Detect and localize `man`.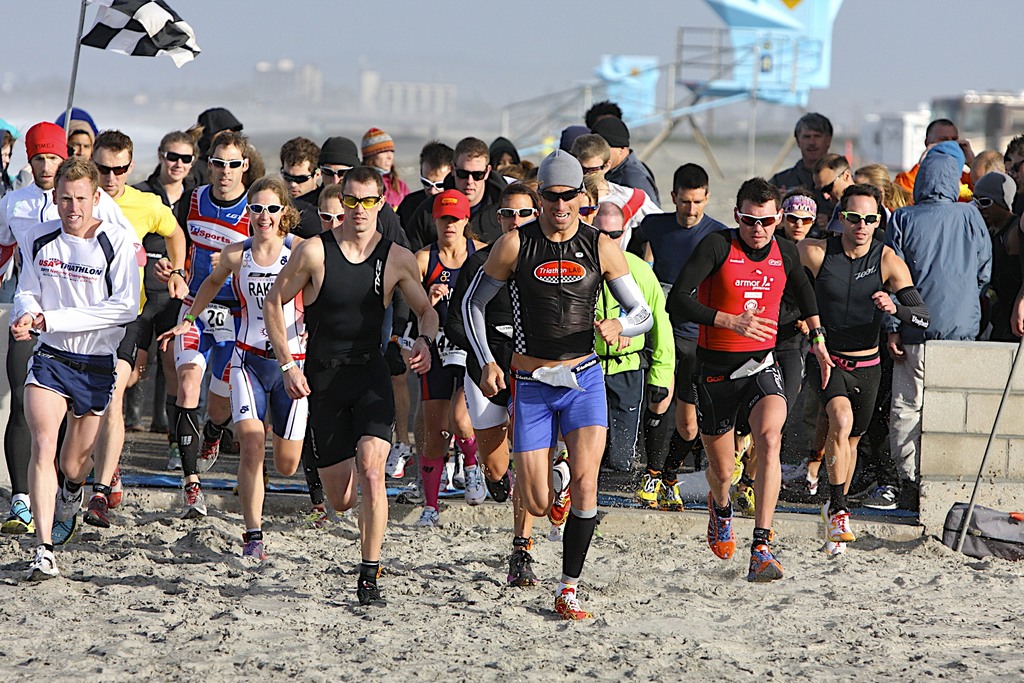
Localized at pyautogui.locateOnScreen(795, 183, 934, 548).
